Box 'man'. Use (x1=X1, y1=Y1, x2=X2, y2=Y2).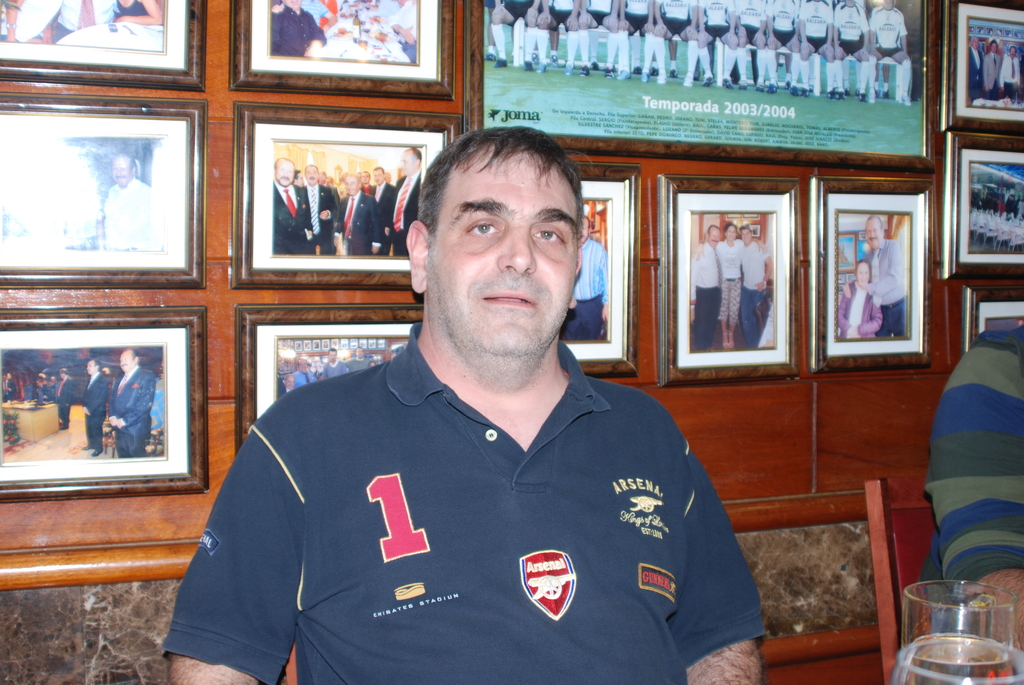
(x1=80, y1=354, x2=109, y2=457).
